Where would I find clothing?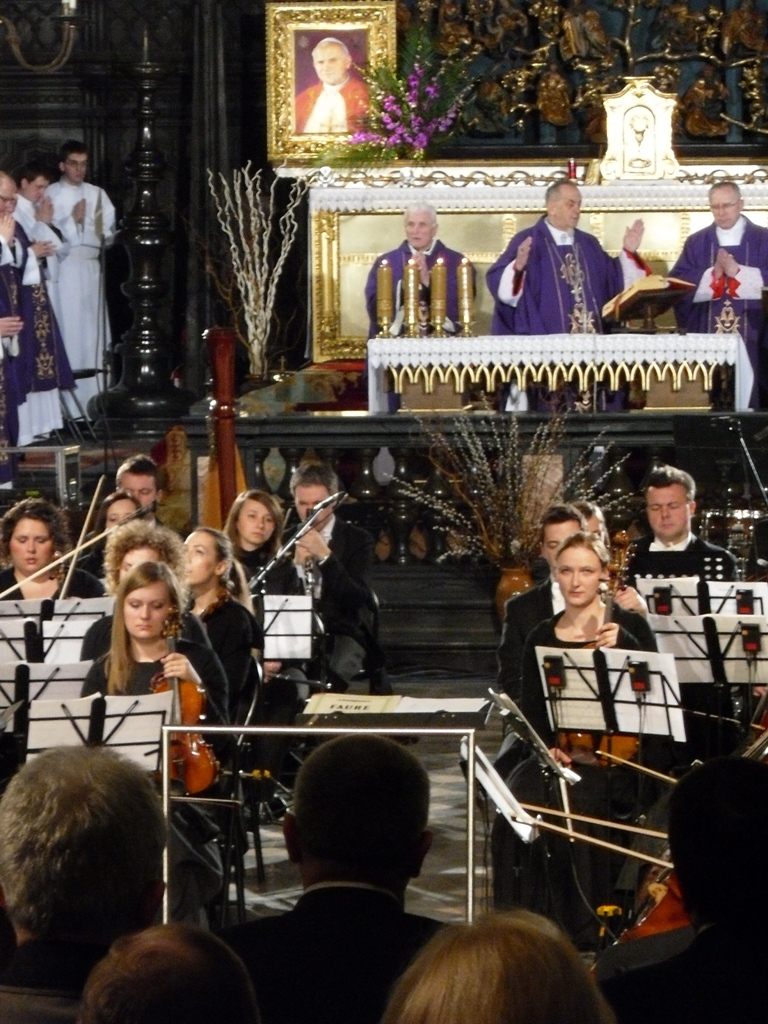
At [x1=294, y1=69, x2=356, y2=122].
